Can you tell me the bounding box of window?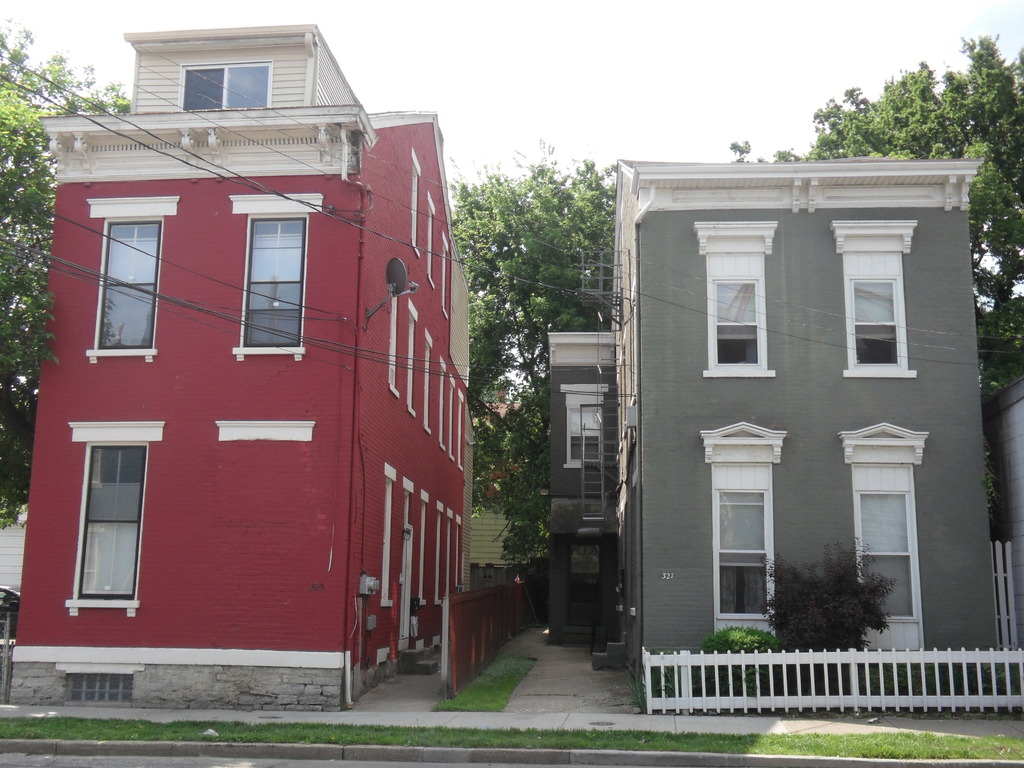
rect(388, 298, 402, 403).
